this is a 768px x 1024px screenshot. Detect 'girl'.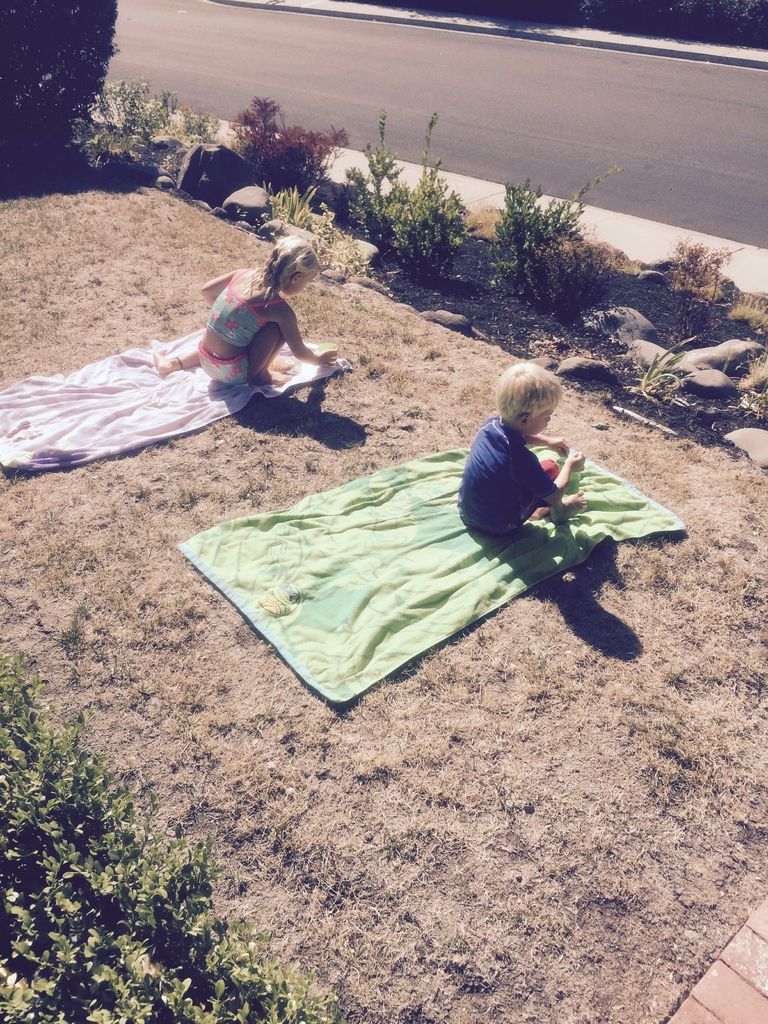
<box>200,232,339,383</box>.
